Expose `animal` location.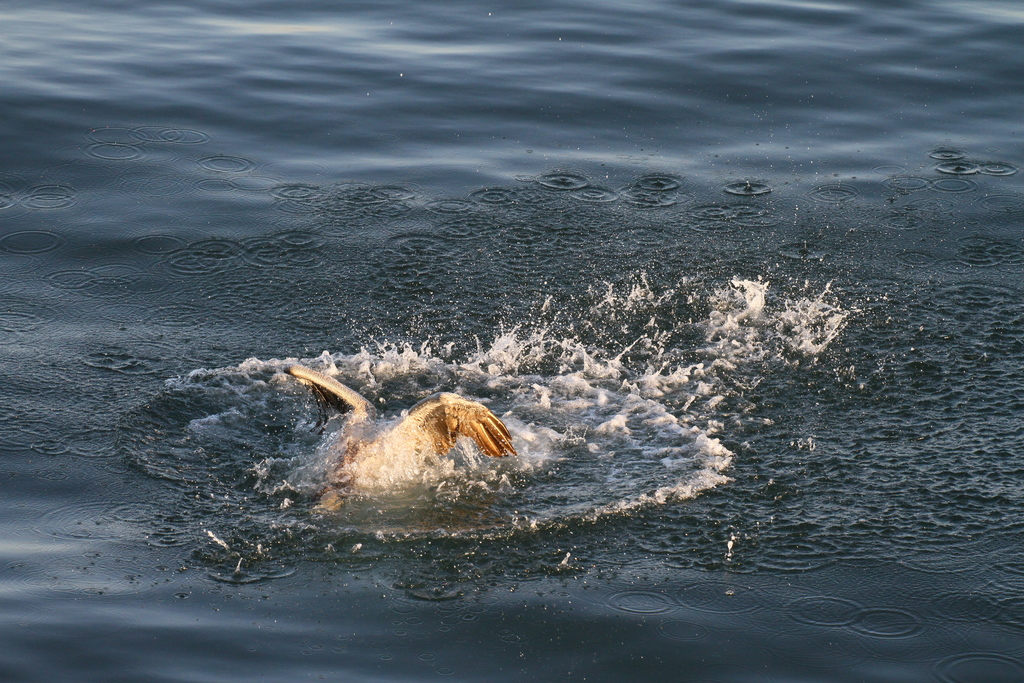
Exposed at [x1=278, y1=362, x2=525, y2=508].
